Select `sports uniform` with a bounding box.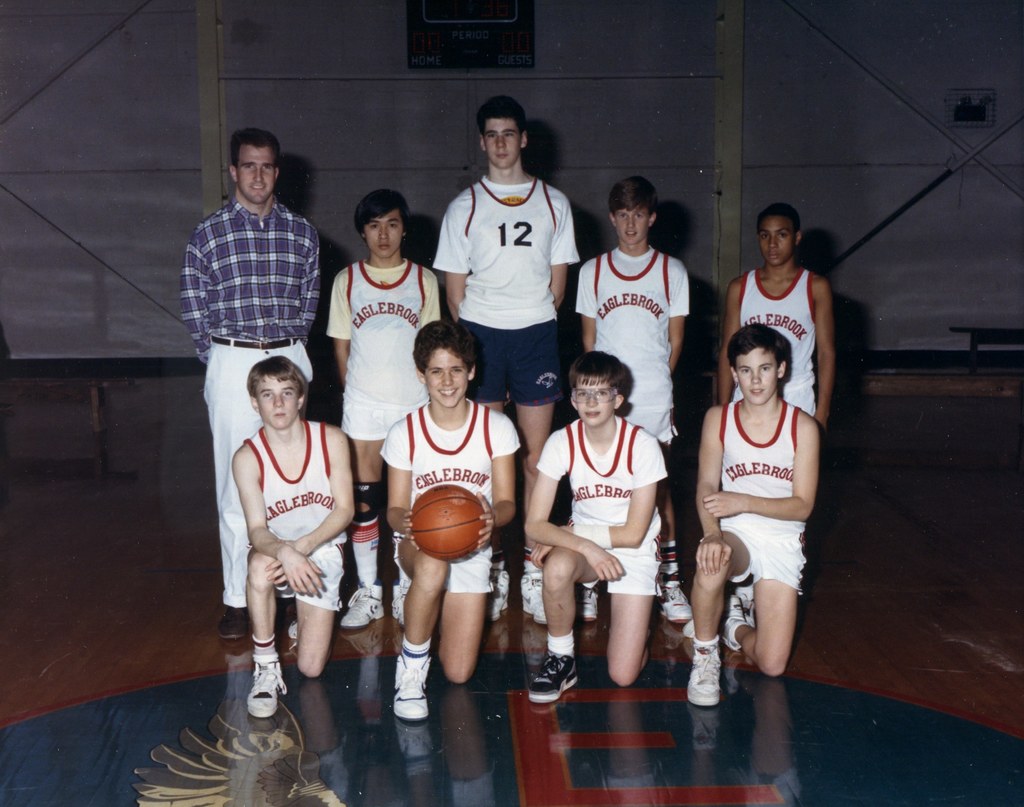
220, 363, 368, 701.
